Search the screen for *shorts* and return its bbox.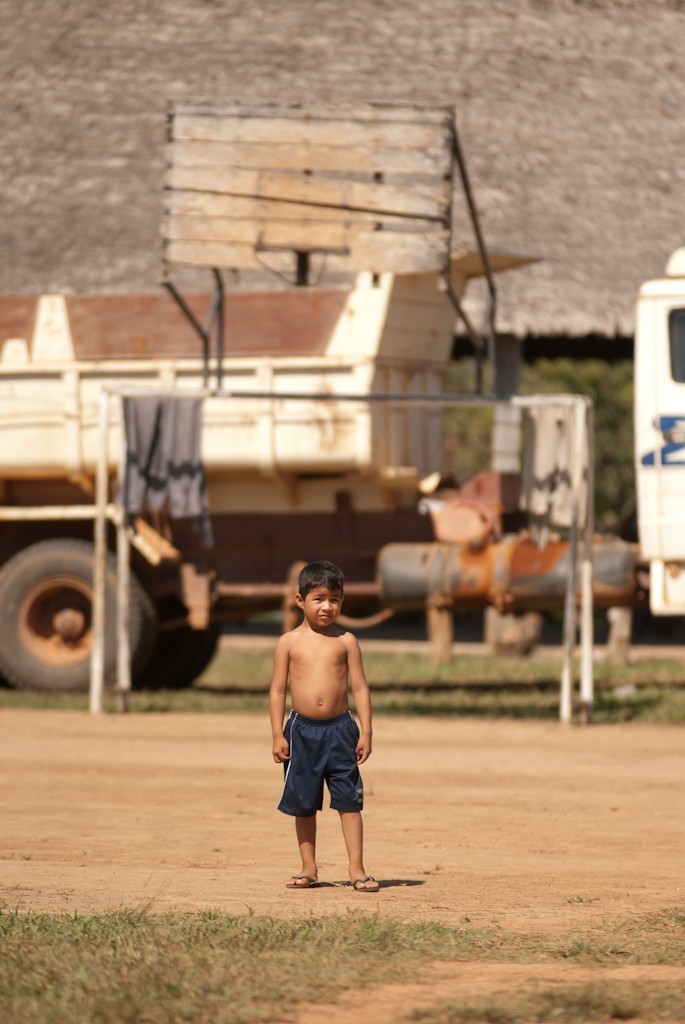
Found: BBox(287, 734, 372, 812).
